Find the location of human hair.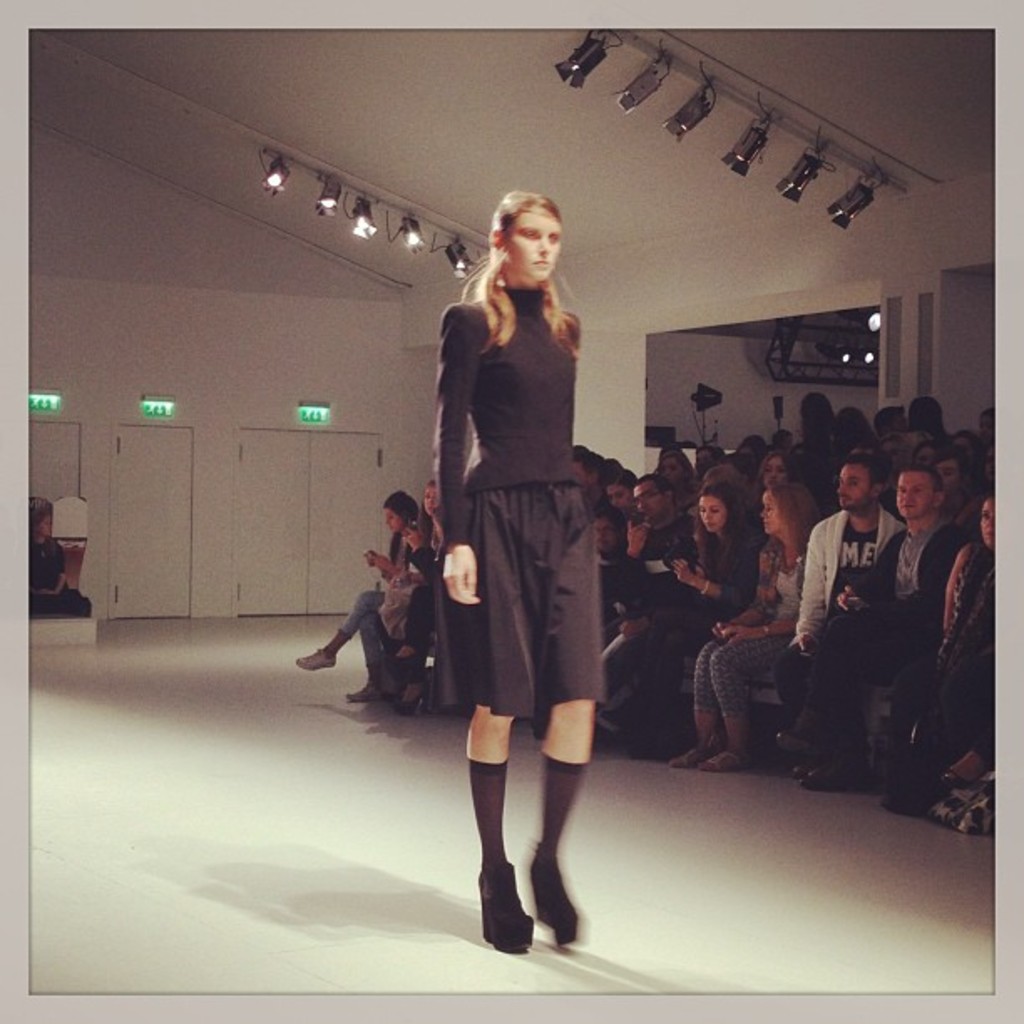
Location: Rect(768, 480, 823, 557).
